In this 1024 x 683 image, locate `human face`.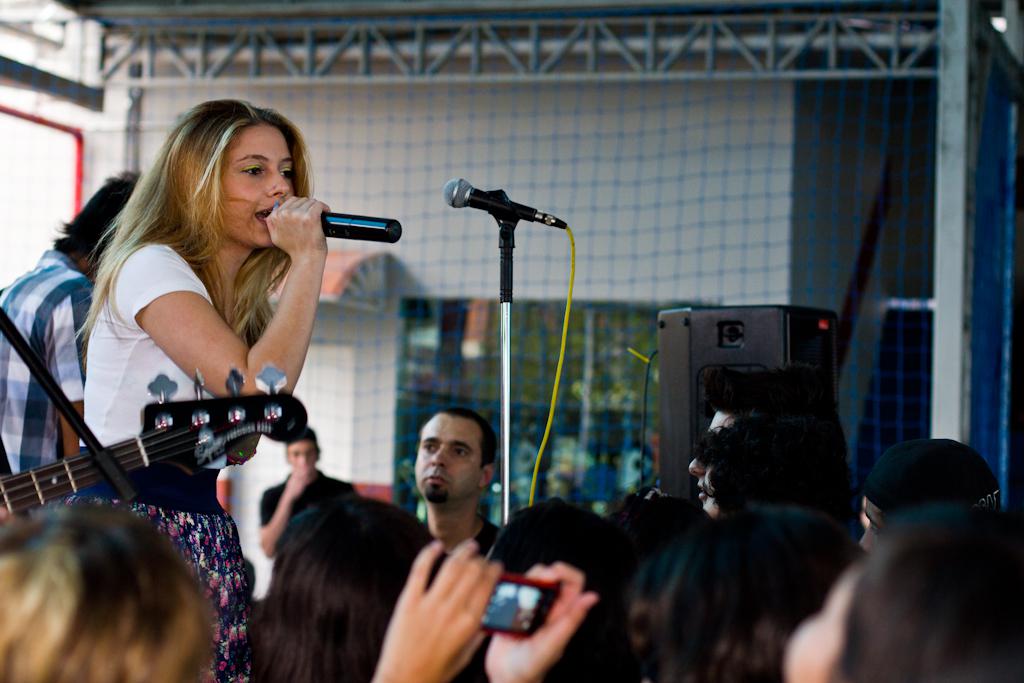
Bounding box: bbox=(416, 409, 481, 501).
